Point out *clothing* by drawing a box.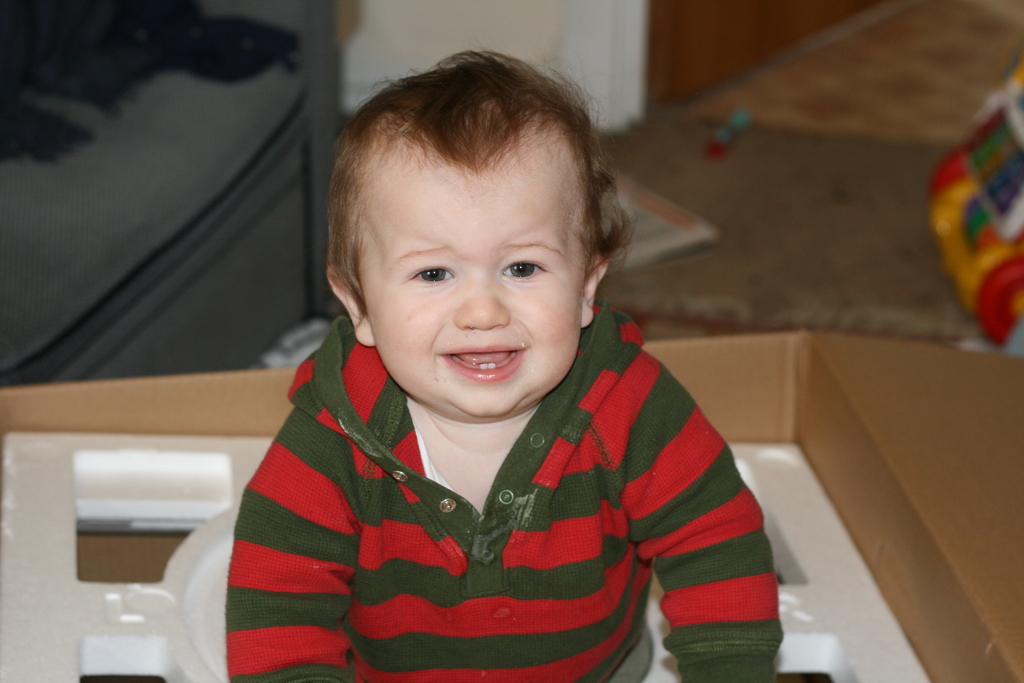
box=[202, 333, 788, 664].
